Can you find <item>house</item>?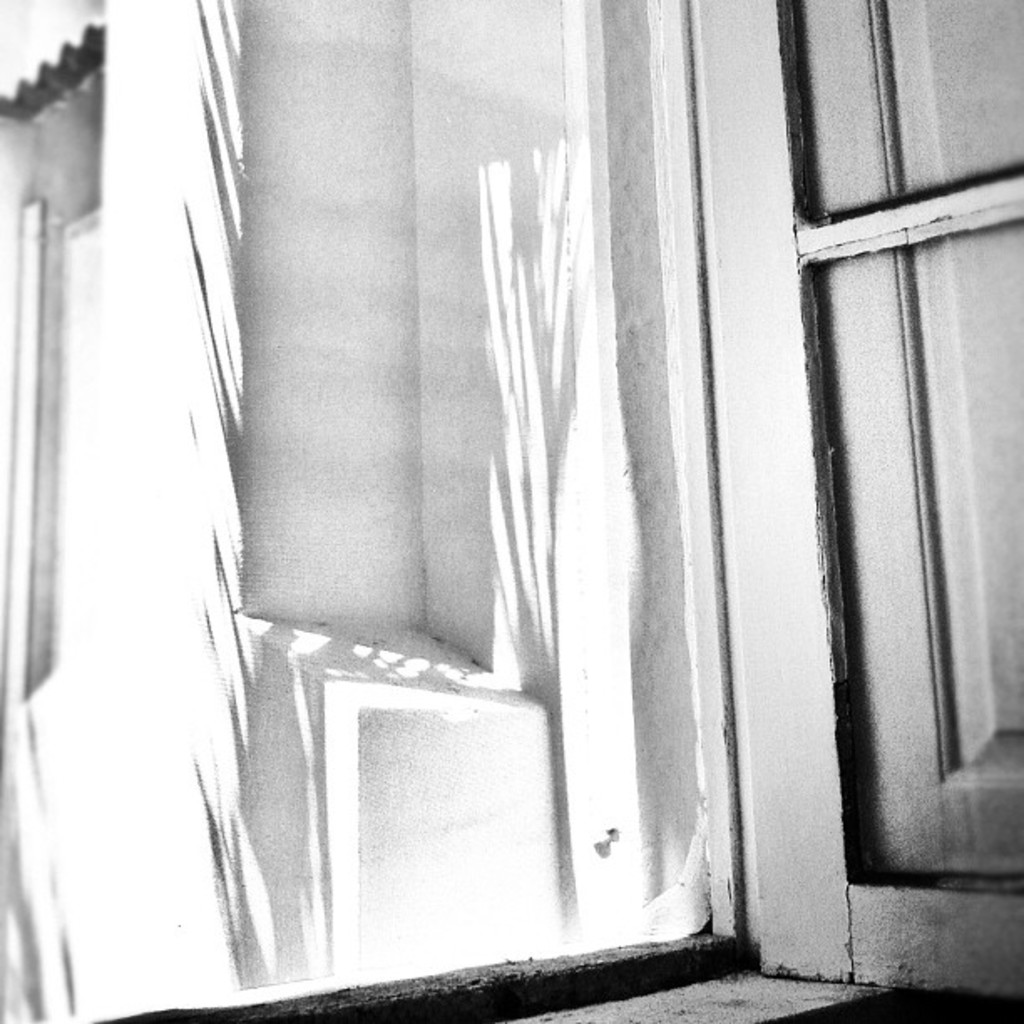
Yes, bounding box: <region>0, 0, 1022, 1022</region>.
